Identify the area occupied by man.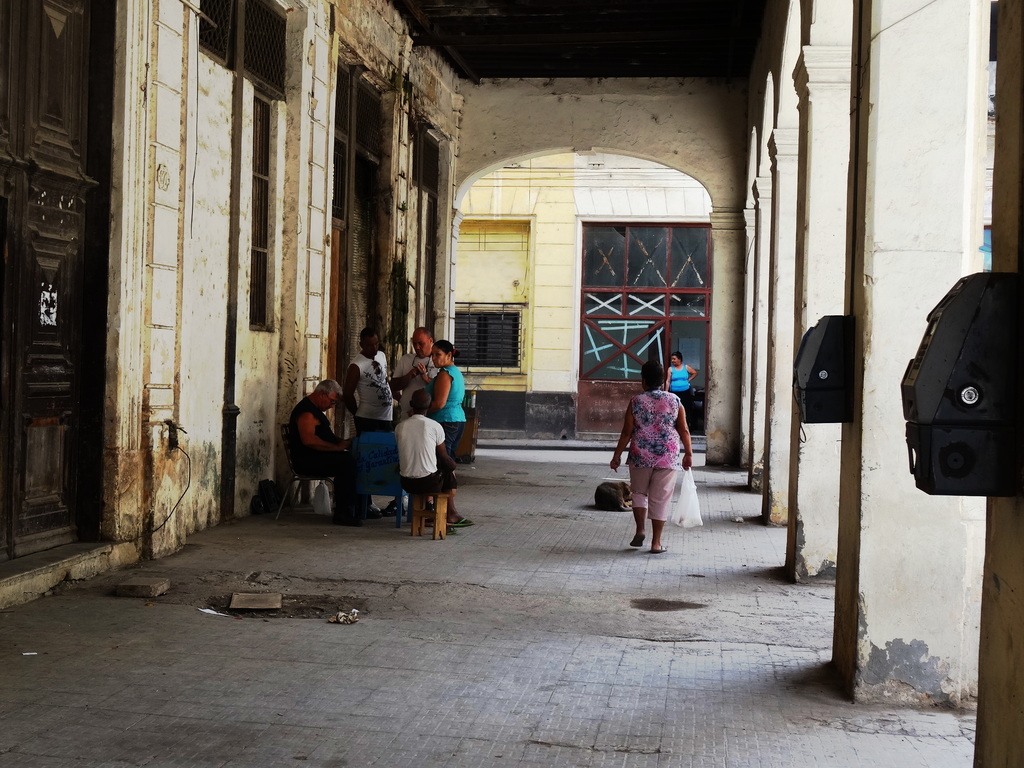
Area: 342,329,395,435.
